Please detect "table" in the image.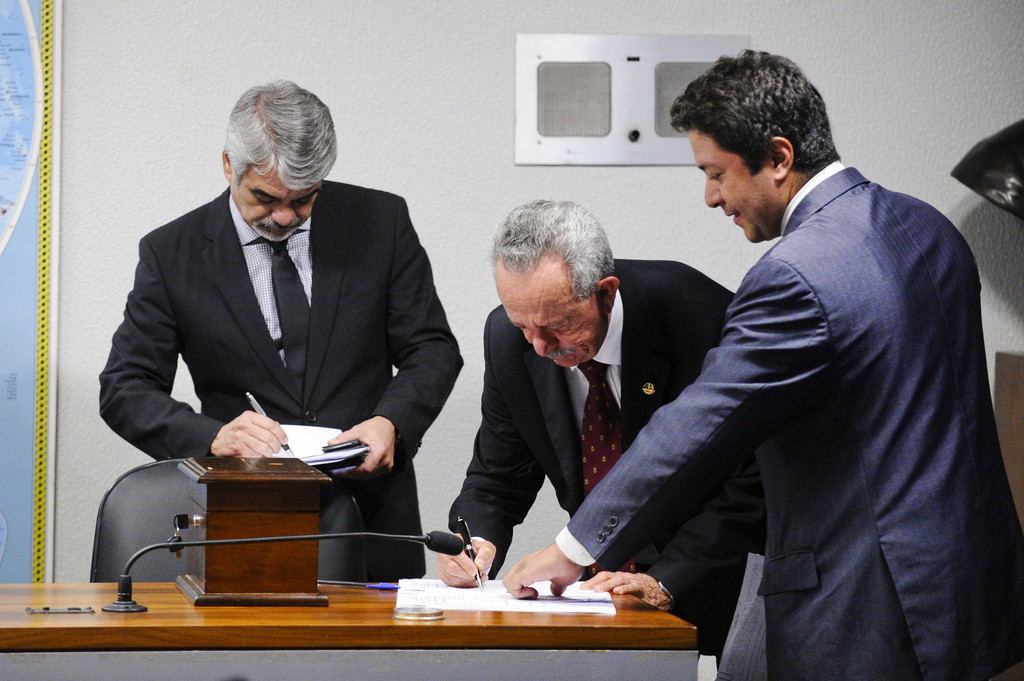
(left=0, top=573, right=701, bottom=680).
